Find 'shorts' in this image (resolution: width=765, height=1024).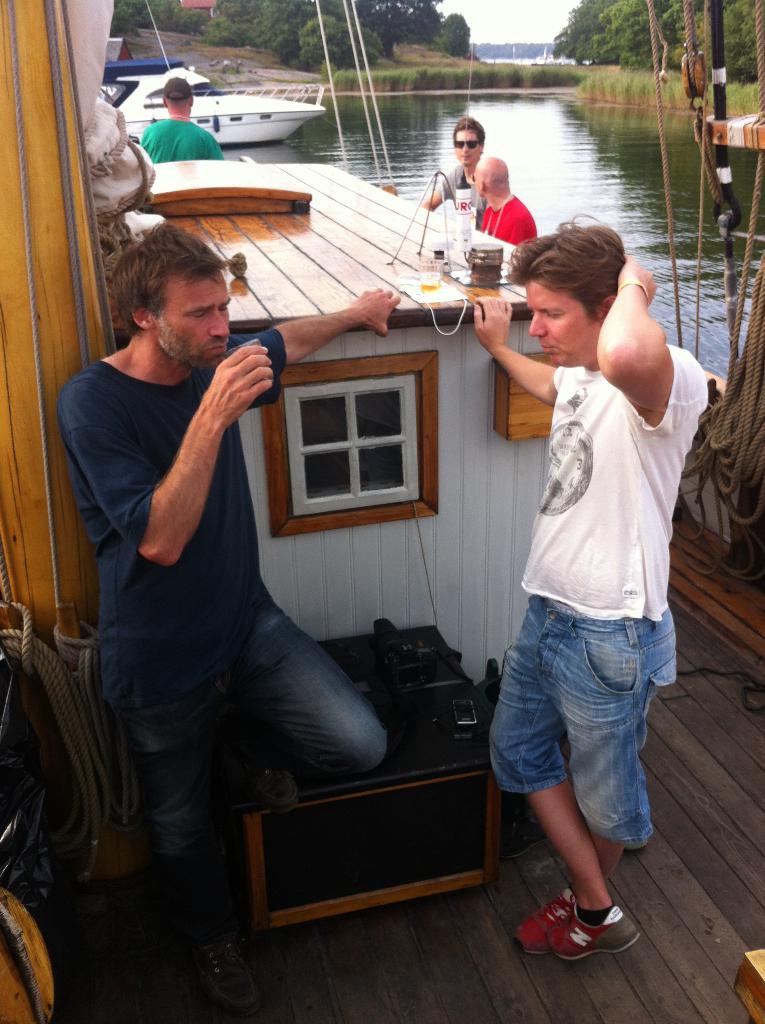
497,628,667,842.
